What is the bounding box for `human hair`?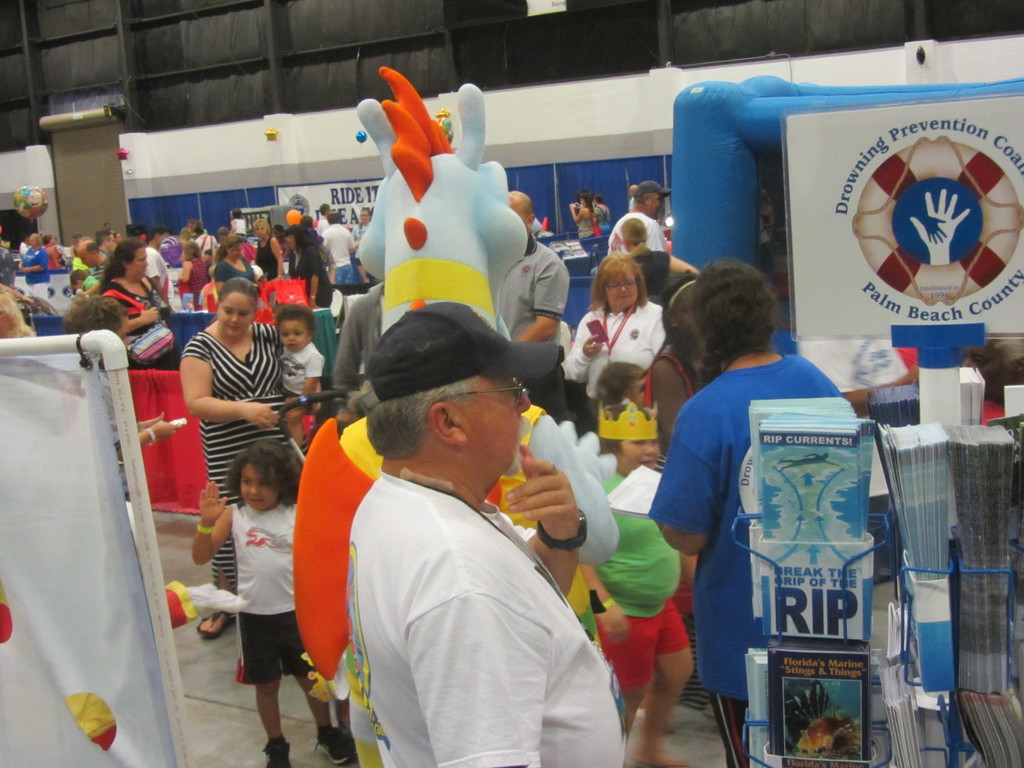
<box>59,292,131,333</box>.
